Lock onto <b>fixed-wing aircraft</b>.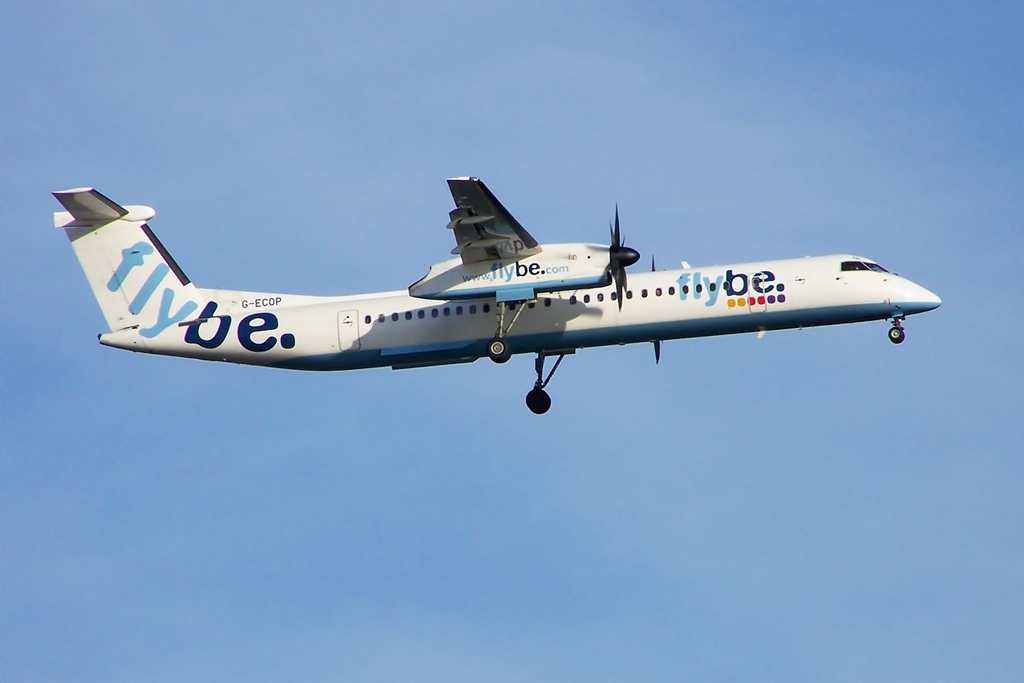
Locked: [53,168,948,417].
